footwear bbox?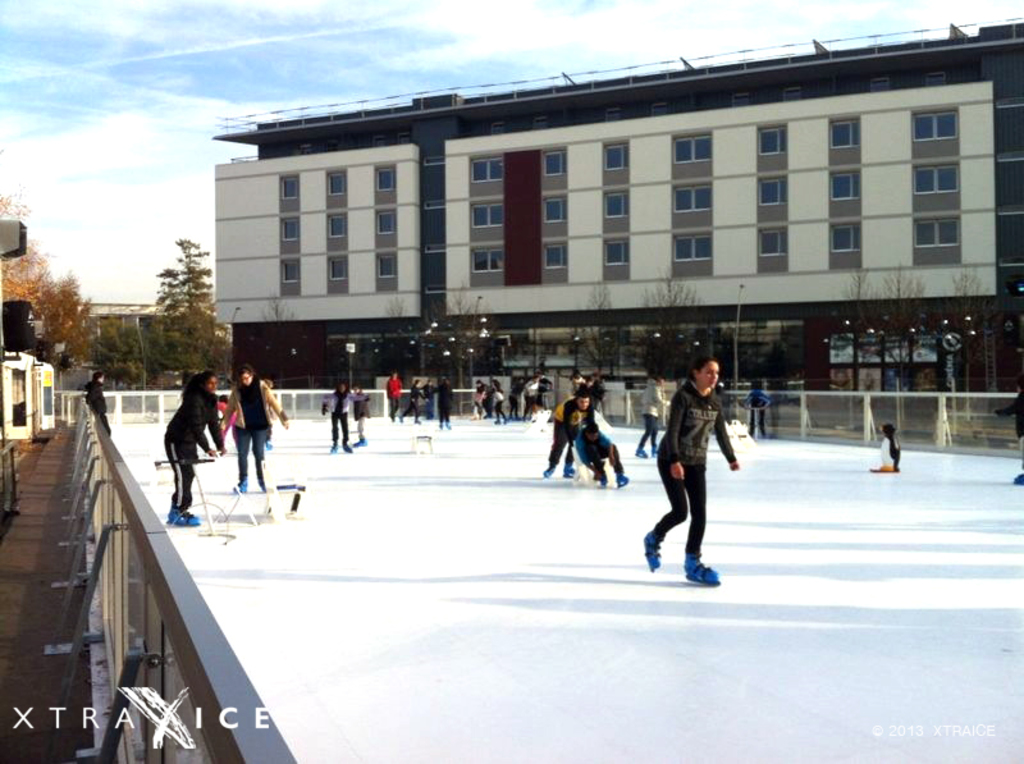
bbox(169, 507, 184, 518)
